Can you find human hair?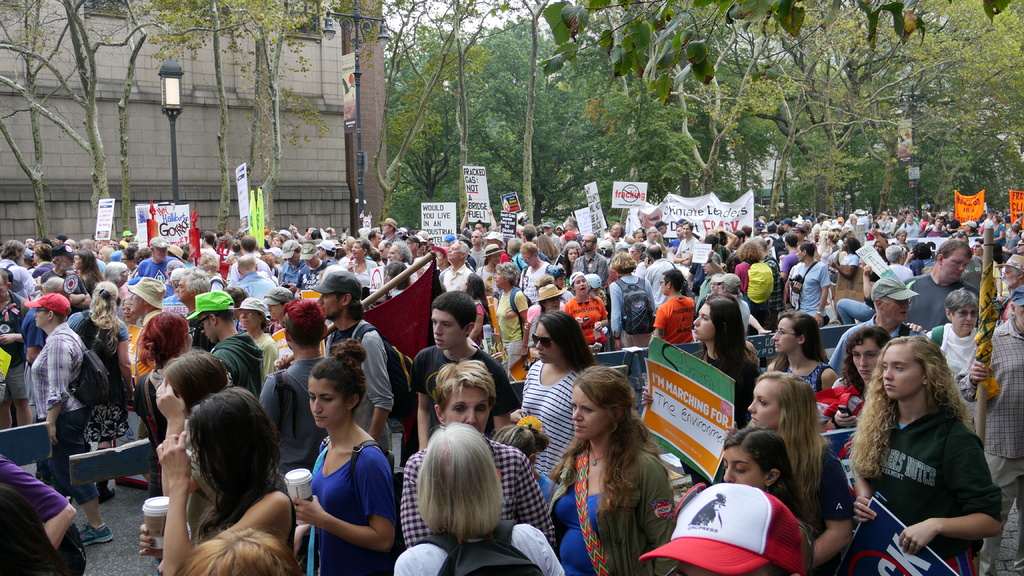
Yes, bounding box: bbox=[431, 291, 478, 330].
